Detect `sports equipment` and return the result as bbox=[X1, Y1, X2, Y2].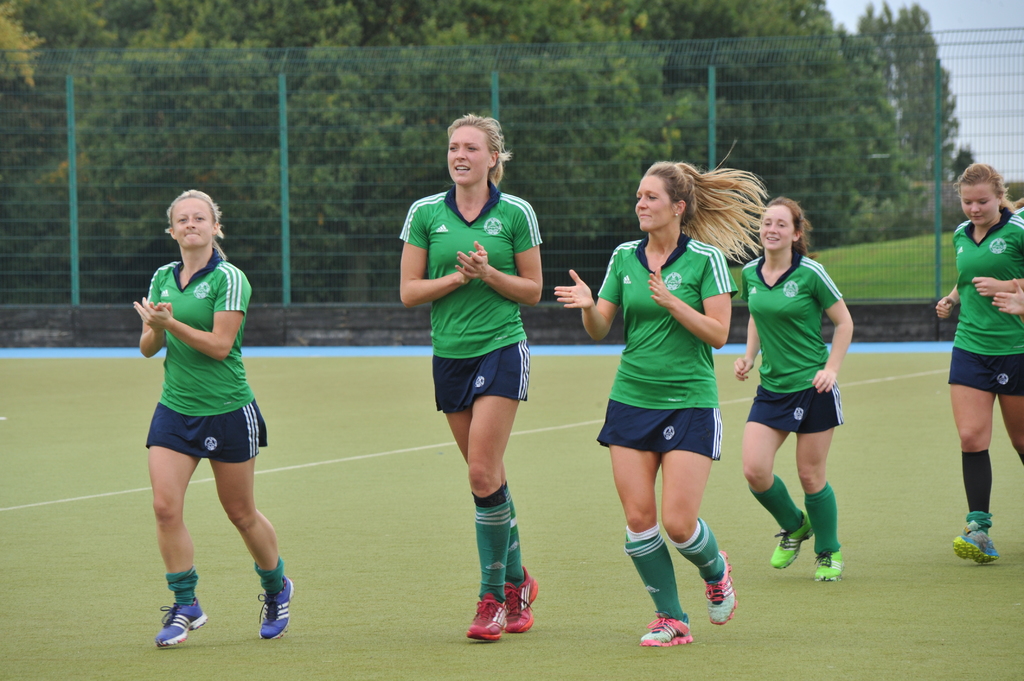
bbox=[155, 597, 214, 649].
